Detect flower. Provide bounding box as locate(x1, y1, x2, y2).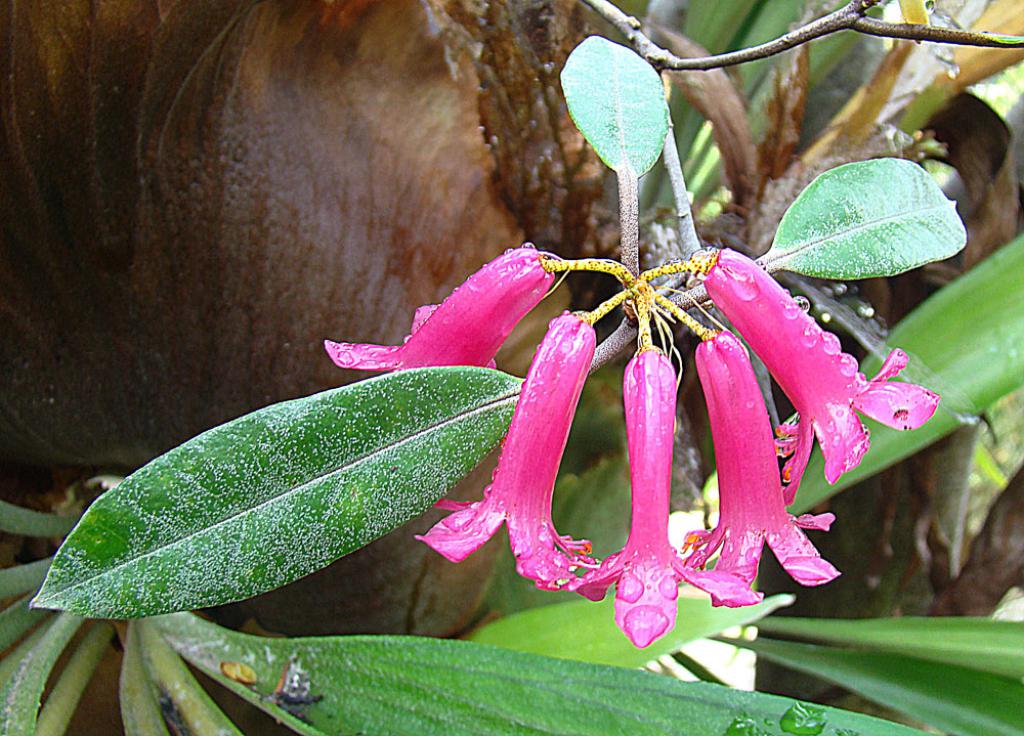
locate(572, 341, 697, 647).
